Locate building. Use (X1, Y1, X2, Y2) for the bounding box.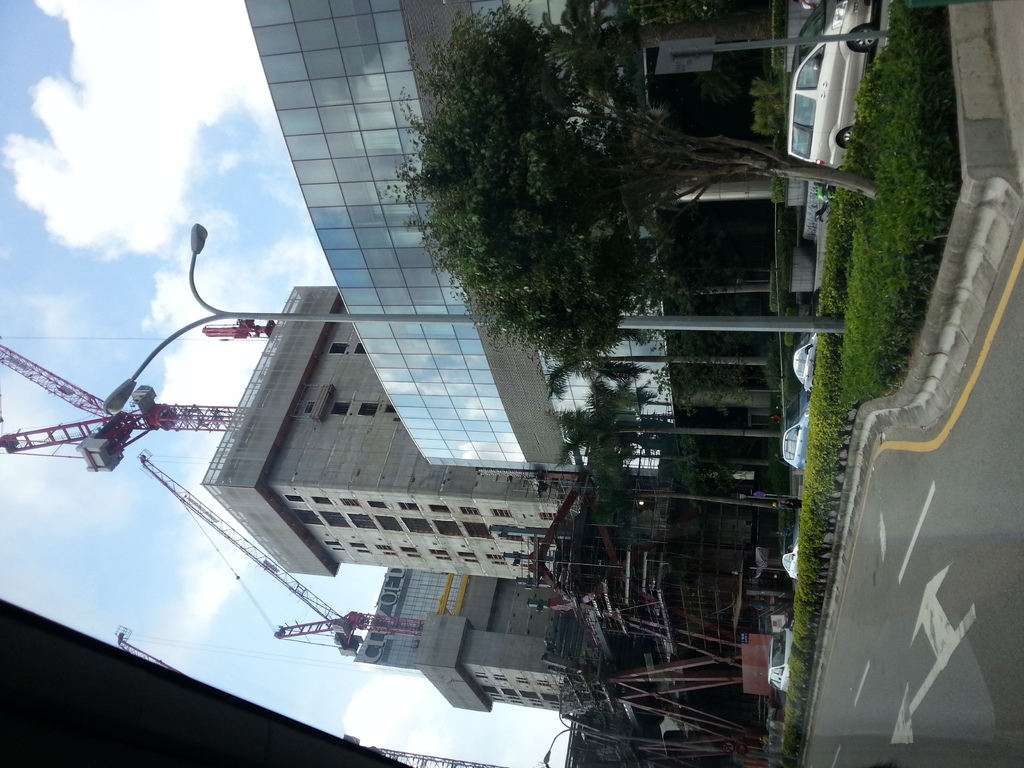
(0, 285, 588, 588).
